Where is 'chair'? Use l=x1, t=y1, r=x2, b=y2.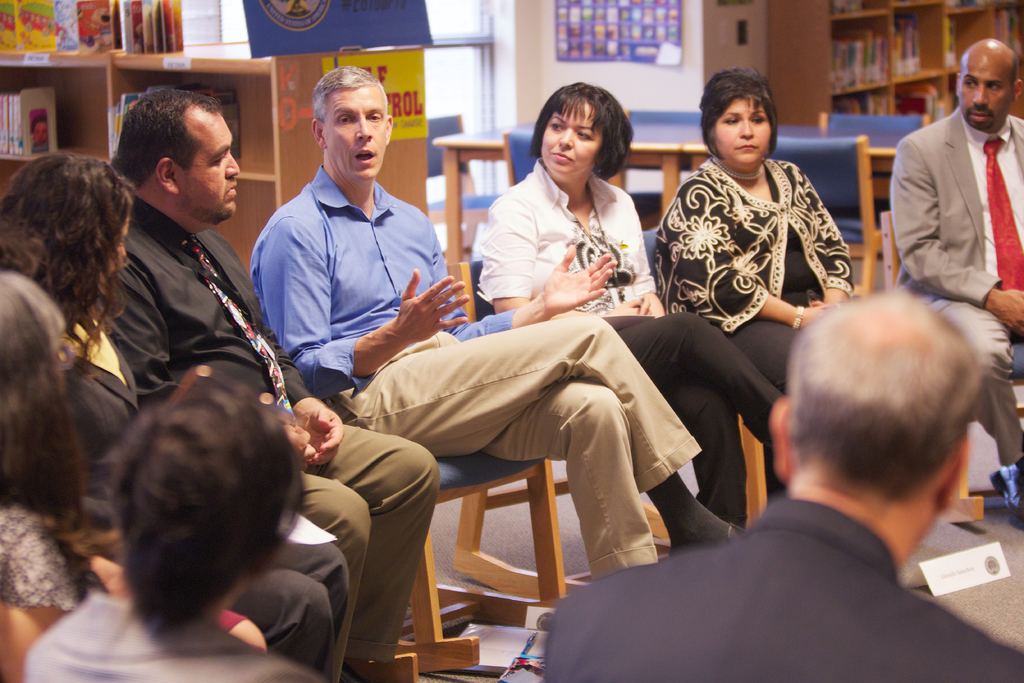
l=624, t=106, r=705, b=179.
